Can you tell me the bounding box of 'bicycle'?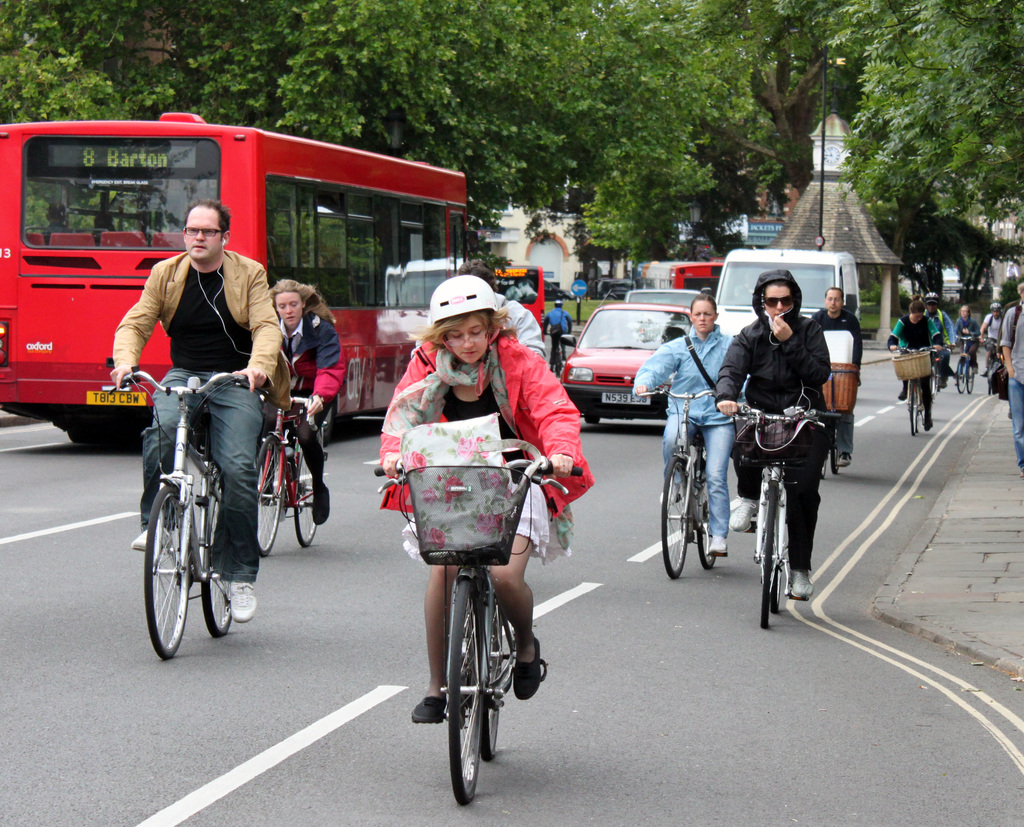
[892, 335, 946, 445].
